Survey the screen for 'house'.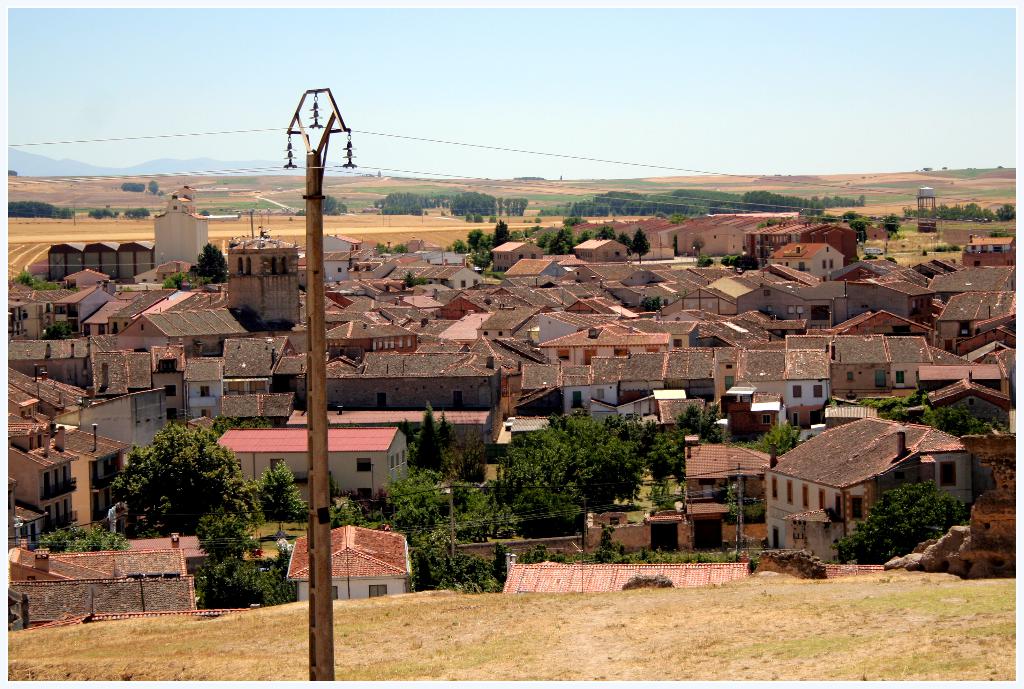
Survey found: crop(141, 286, 276, 345).
